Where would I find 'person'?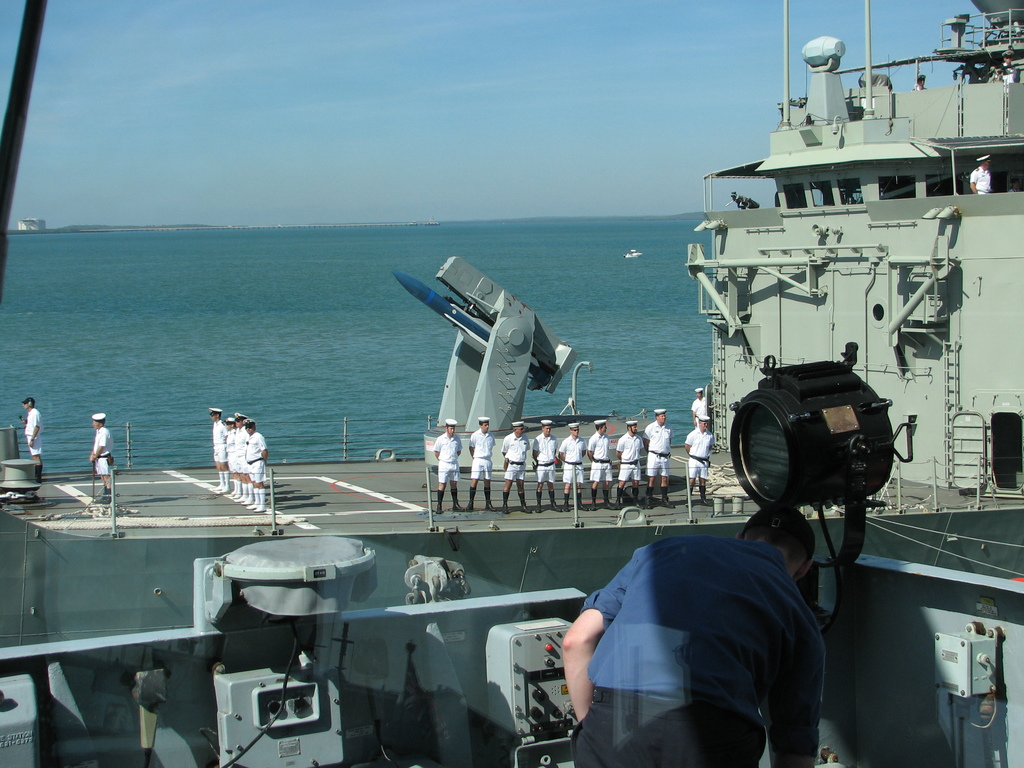
At [x1=468, y1=418, x2=499, y2=509].
